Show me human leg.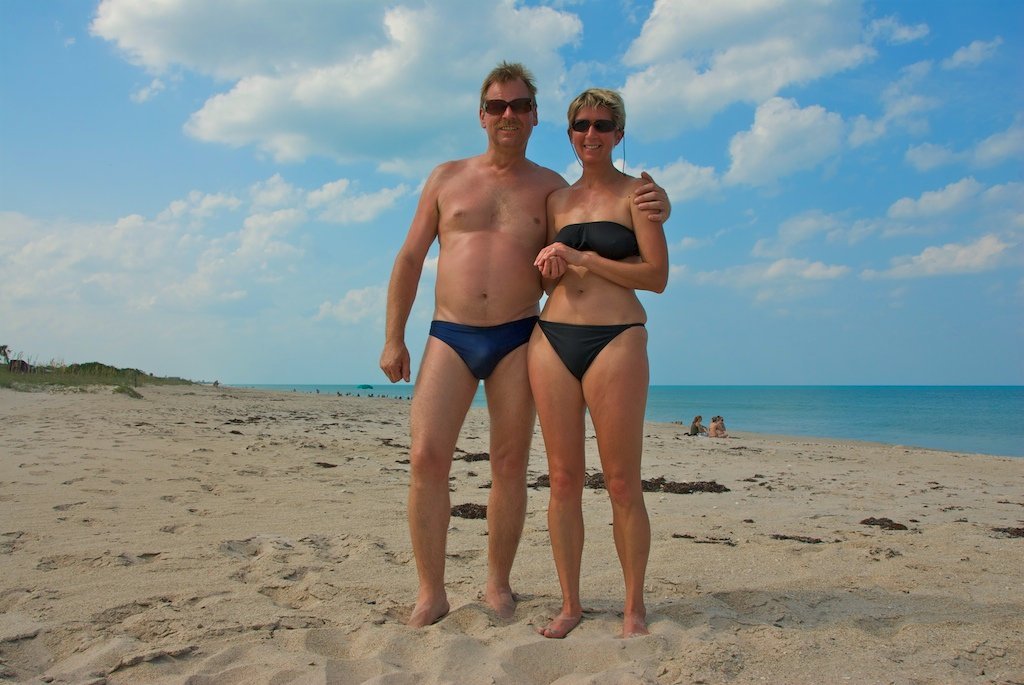
human leg is here: {"left": 583, "top": 321, "right": 651, "bottom": 635}.
